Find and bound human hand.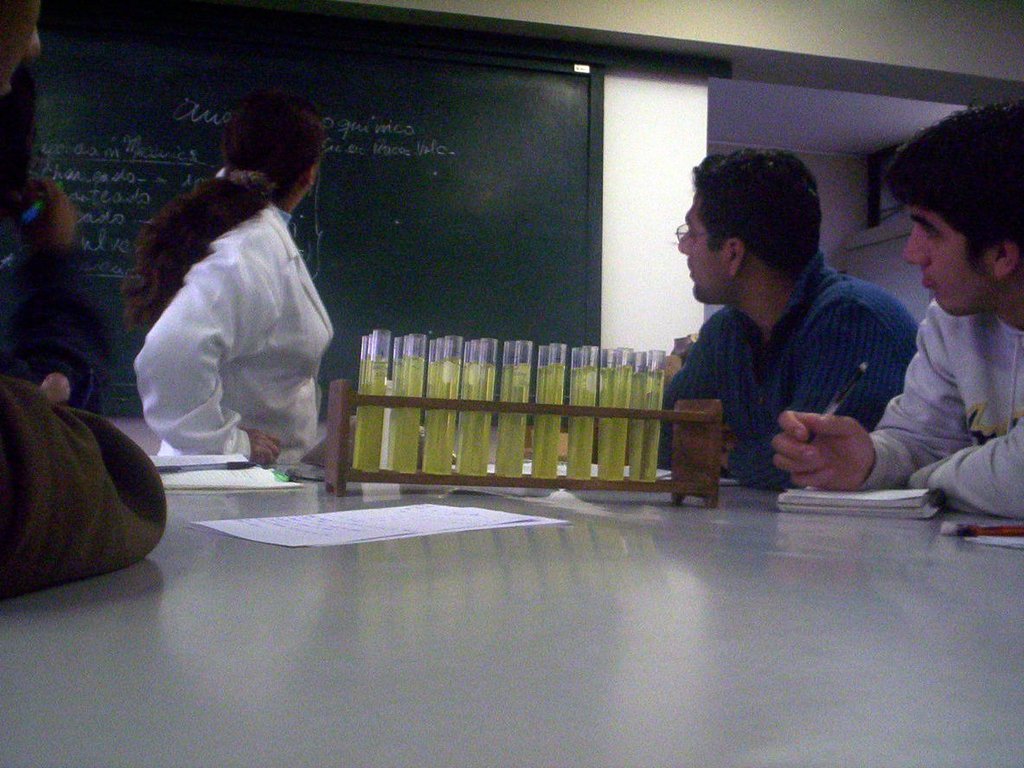
Bound: (left=789, top=400, right=899, bottom=487).
